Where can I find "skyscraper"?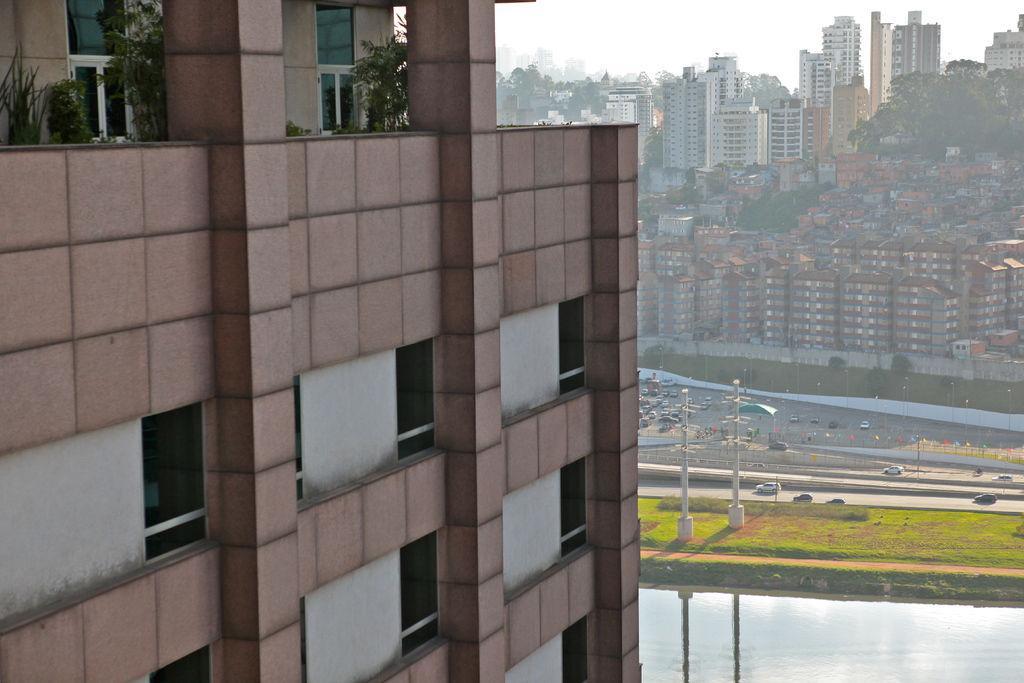
You can find it at box(821, 12, 897, 111).
